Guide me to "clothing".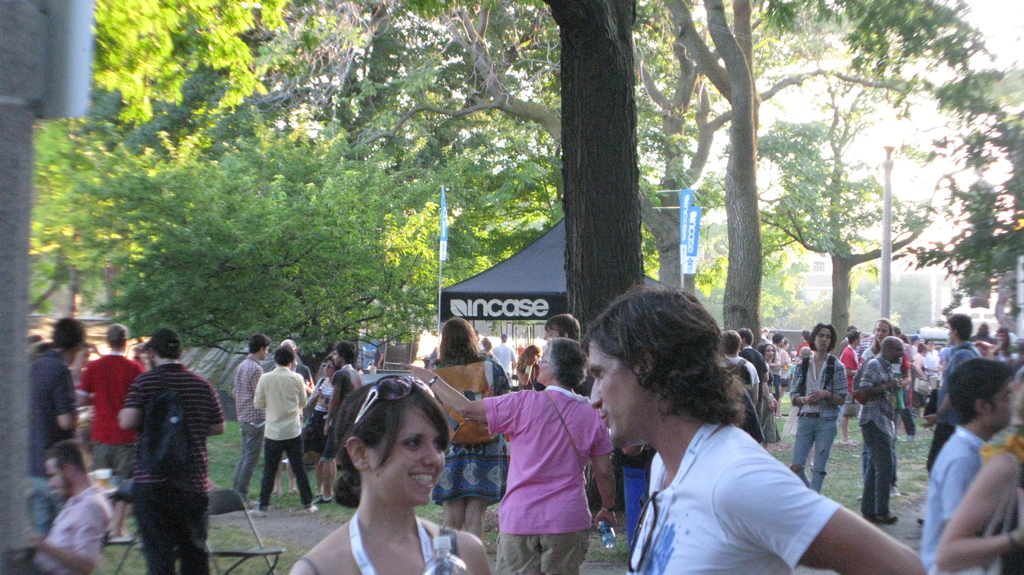
Guidance: x1=0 y1=488 x2=112 y2=574.
